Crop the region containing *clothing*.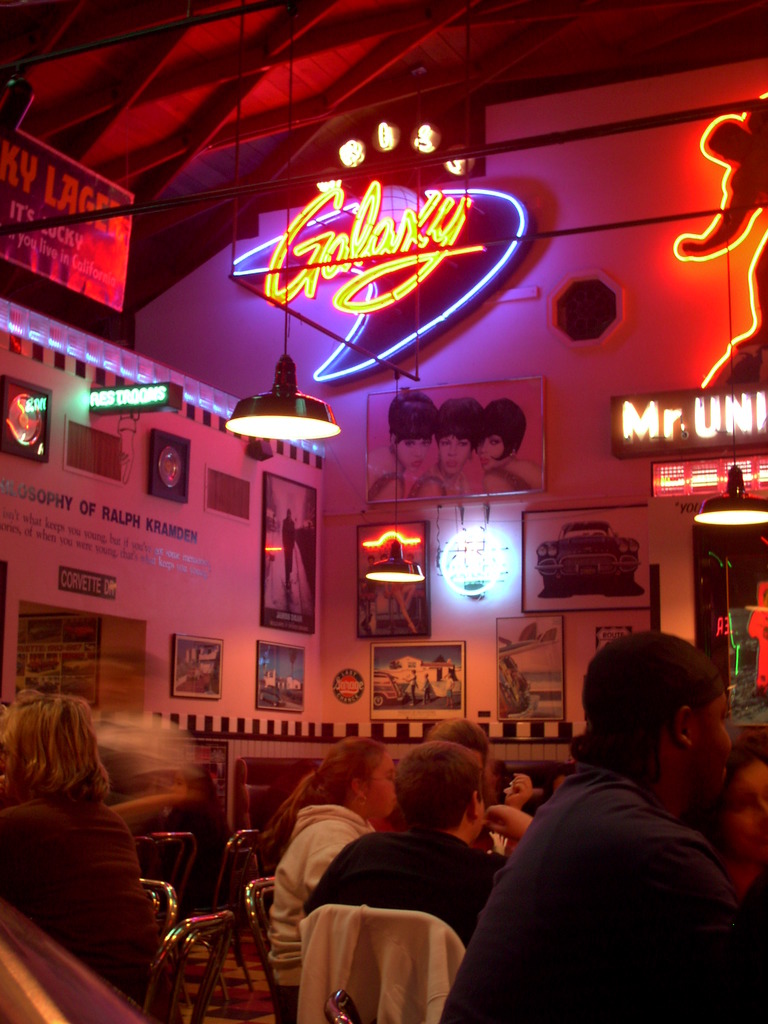
Crop region: (left=265, top=803, right=372, bottom=1023).
